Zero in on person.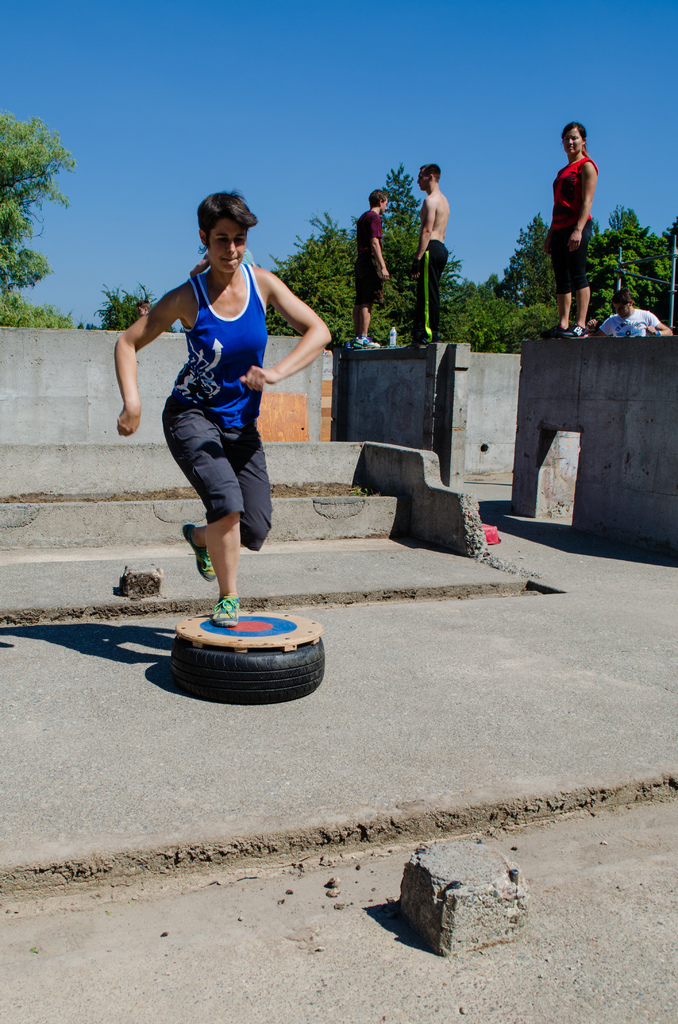
Zeroed in: [111,186,334,630].
